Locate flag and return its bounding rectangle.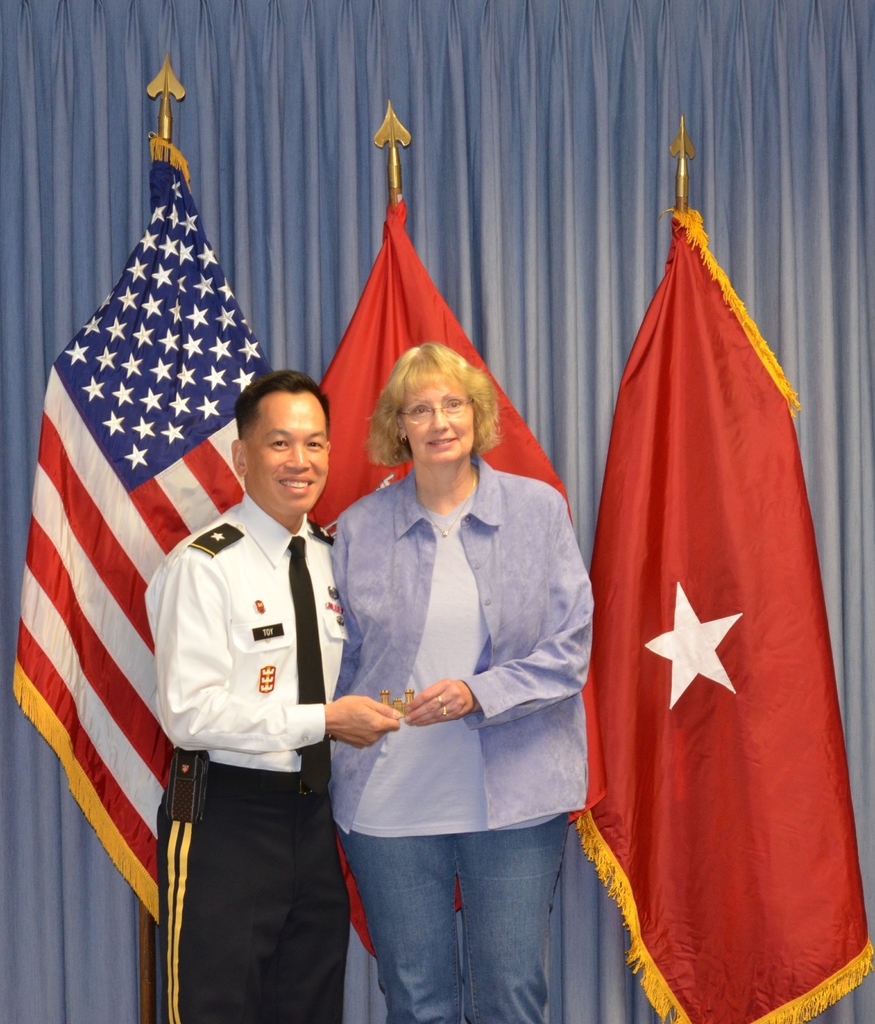
[left=560, top=199, right=874, bottom=1023].
